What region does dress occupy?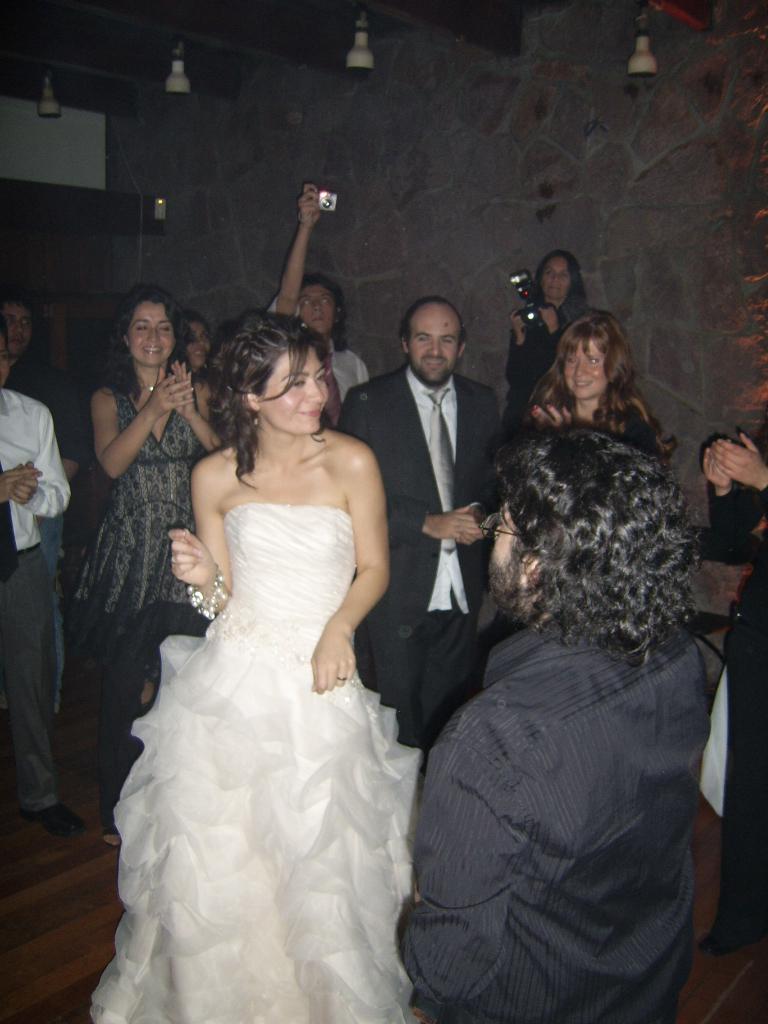
left=84, top=511, right=424, bottom=1023.
